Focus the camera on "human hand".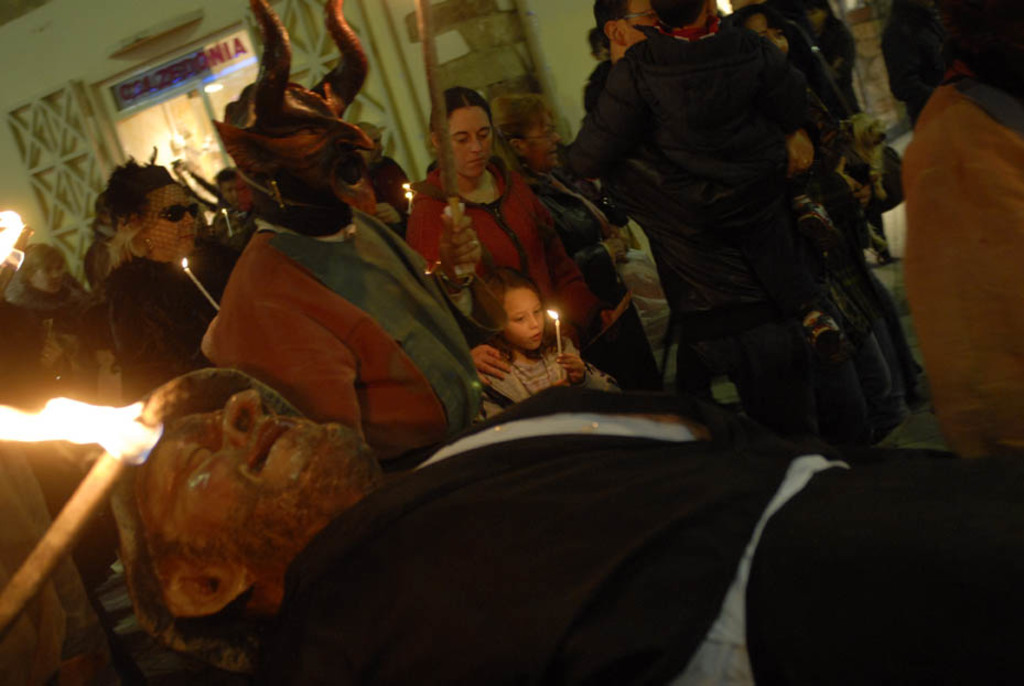
Focus region: rect(40, 334, 64, 371).
